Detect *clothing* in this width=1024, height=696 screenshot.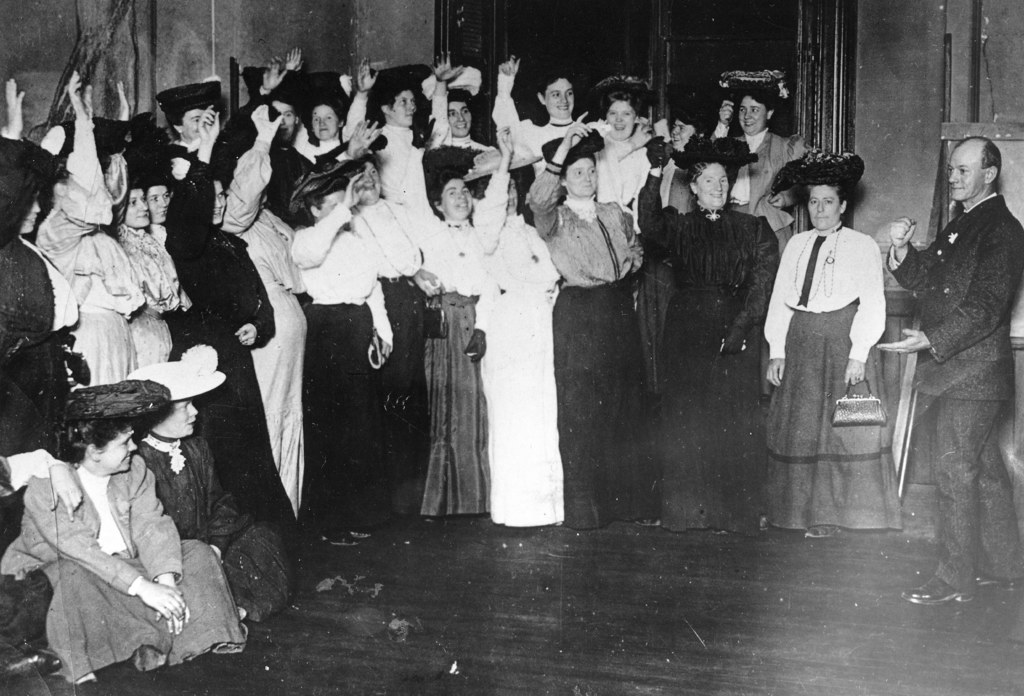
Detection: Rect(13, 470, 230, 676).
